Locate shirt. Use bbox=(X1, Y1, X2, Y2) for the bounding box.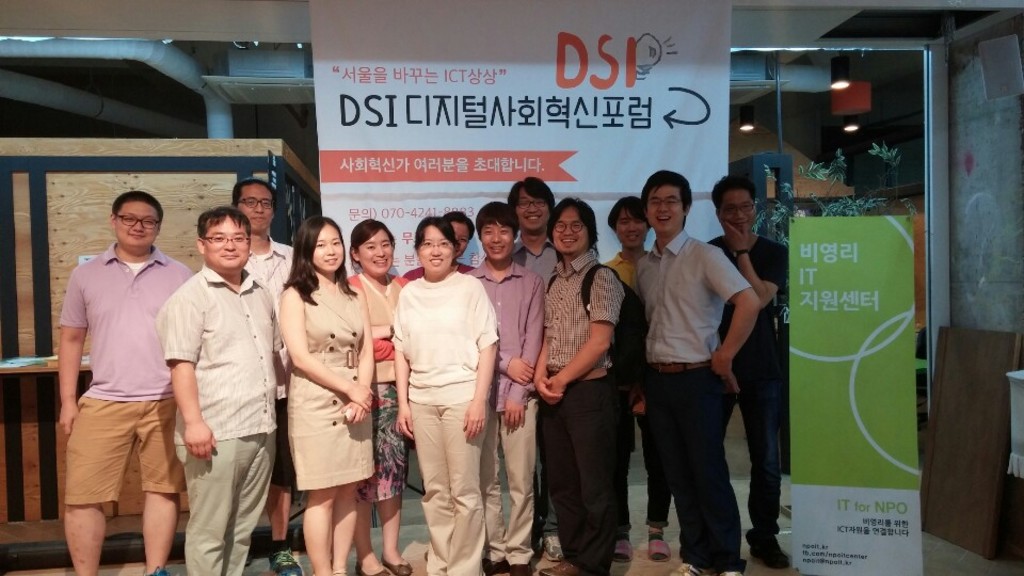
bbox=(604, 236, 646, 355).
